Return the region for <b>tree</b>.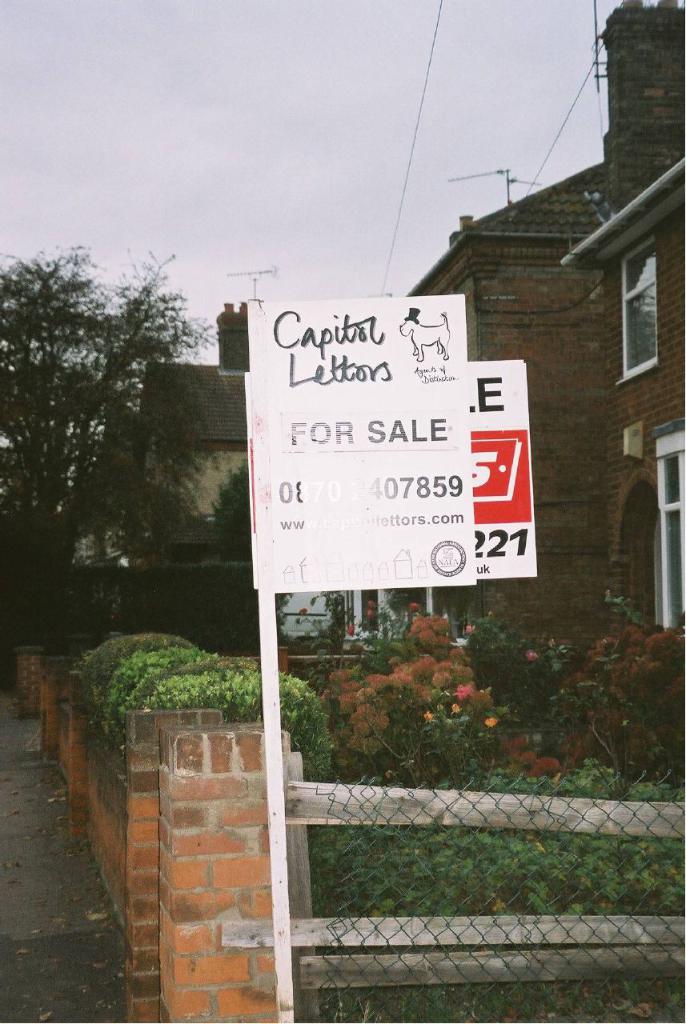
select_region(0, 238, 262, 691).
